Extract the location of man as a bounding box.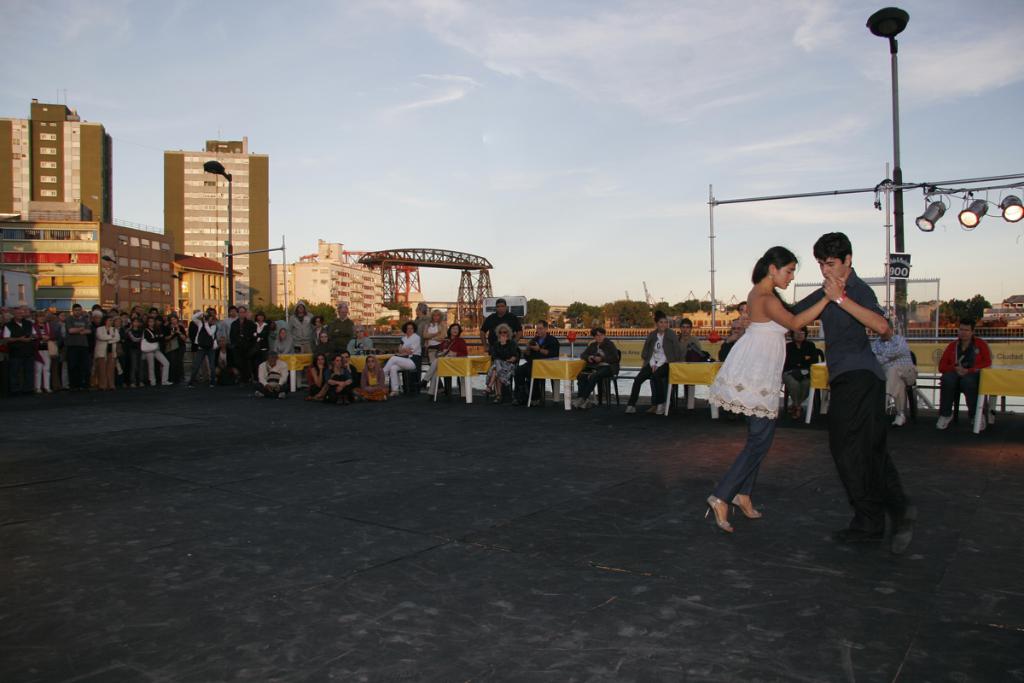
{"x1": 399, "y1": 301, "x2": 433, "y2": 385}.
